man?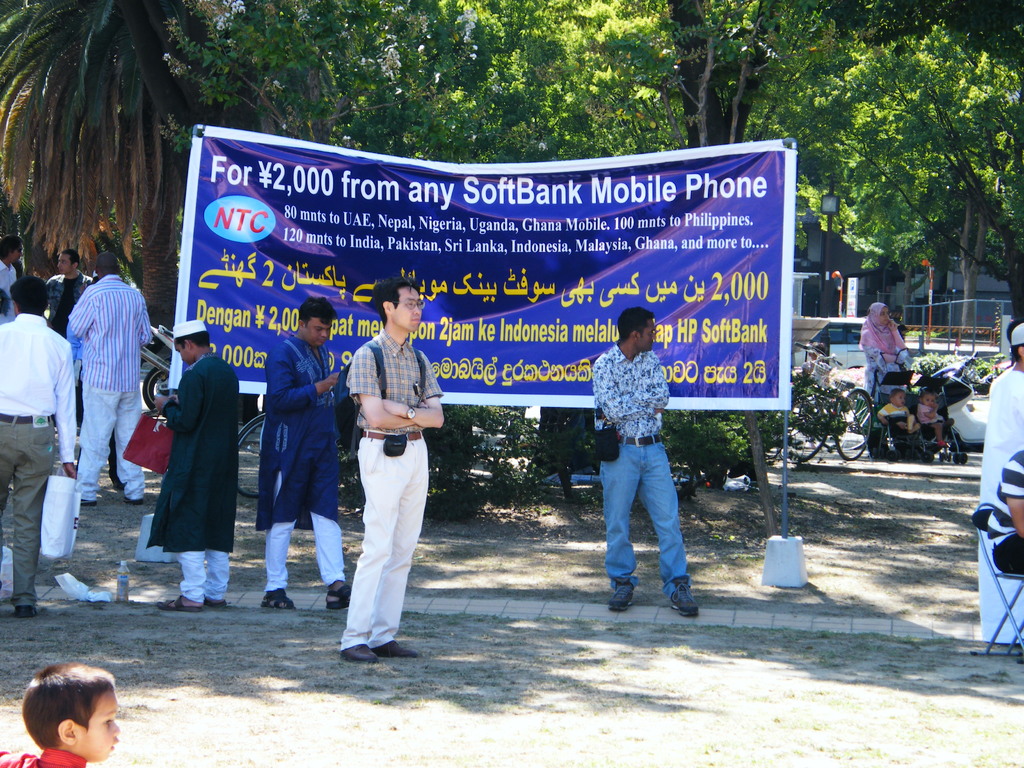
BBox(45, 246, 92, 427)
